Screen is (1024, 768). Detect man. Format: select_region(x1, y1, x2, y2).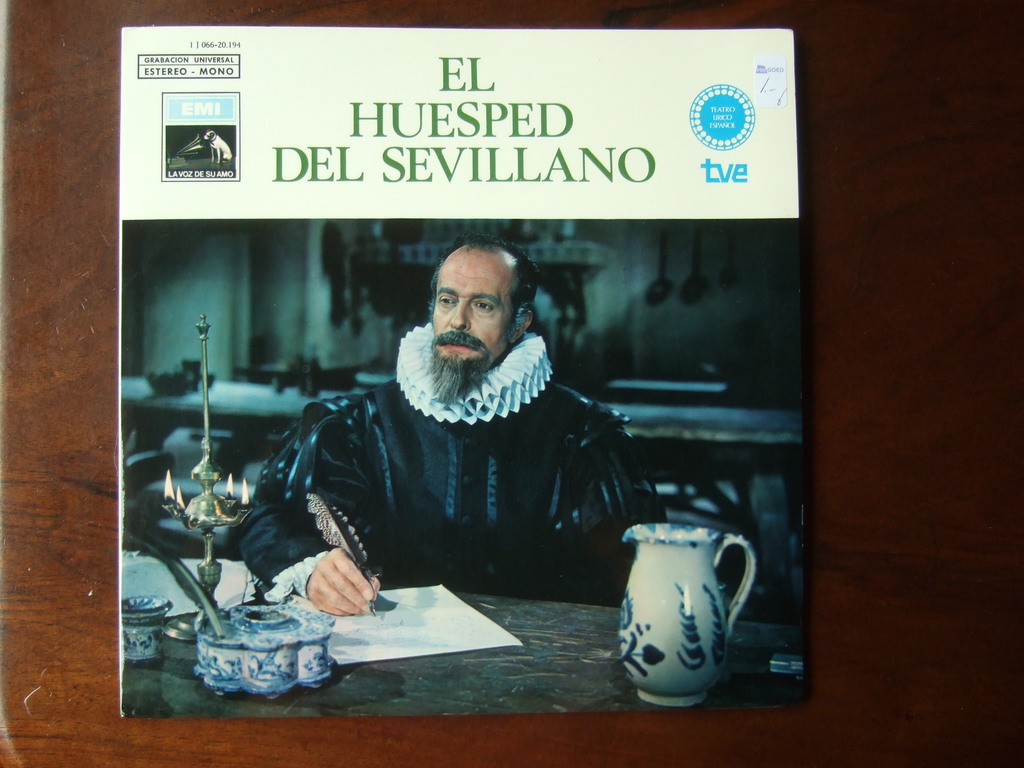
select_region(250, 223, 651, 636).
